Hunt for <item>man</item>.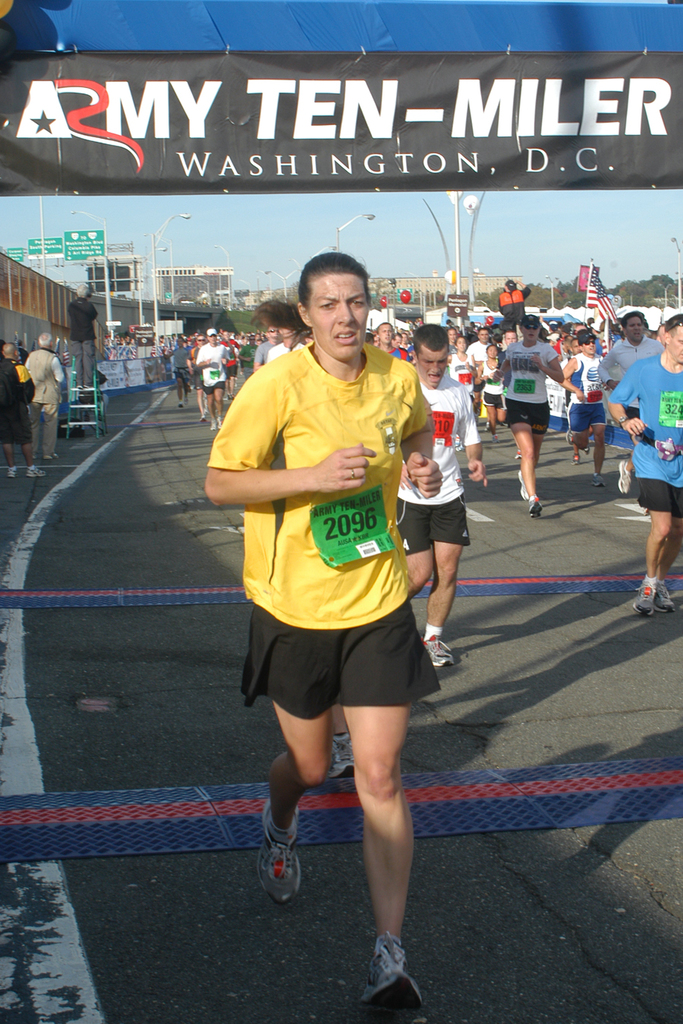
Hunted down at locate(373, 322, 407, 363).
